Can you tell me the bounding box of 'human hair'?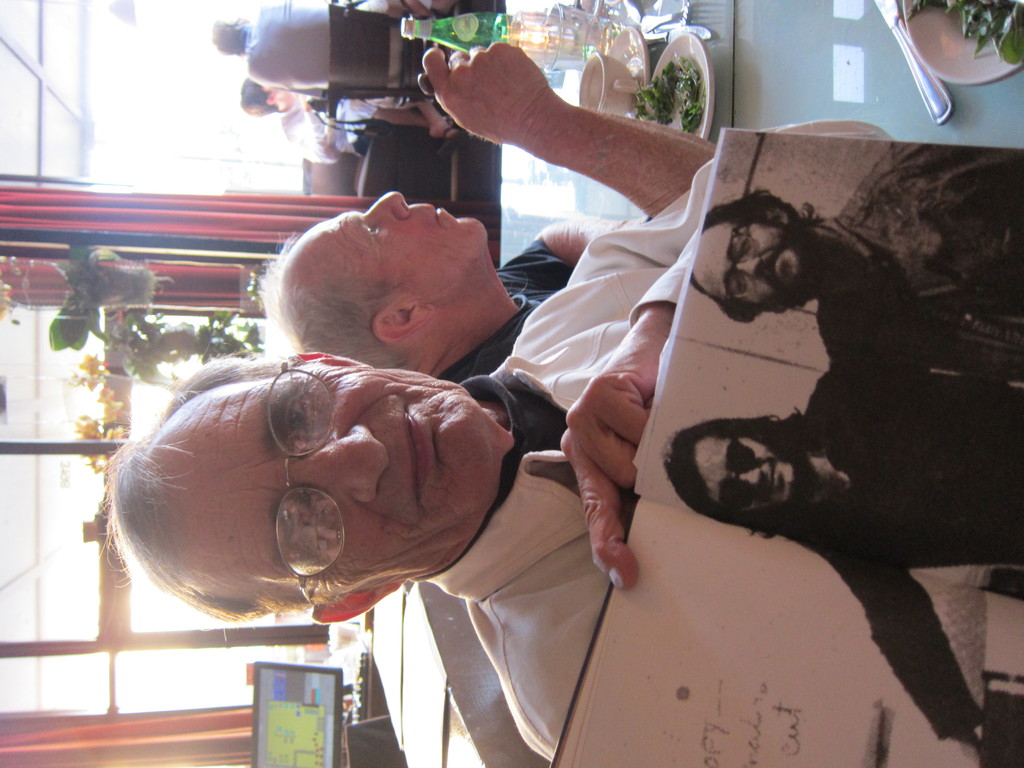
99/339/342/643.
